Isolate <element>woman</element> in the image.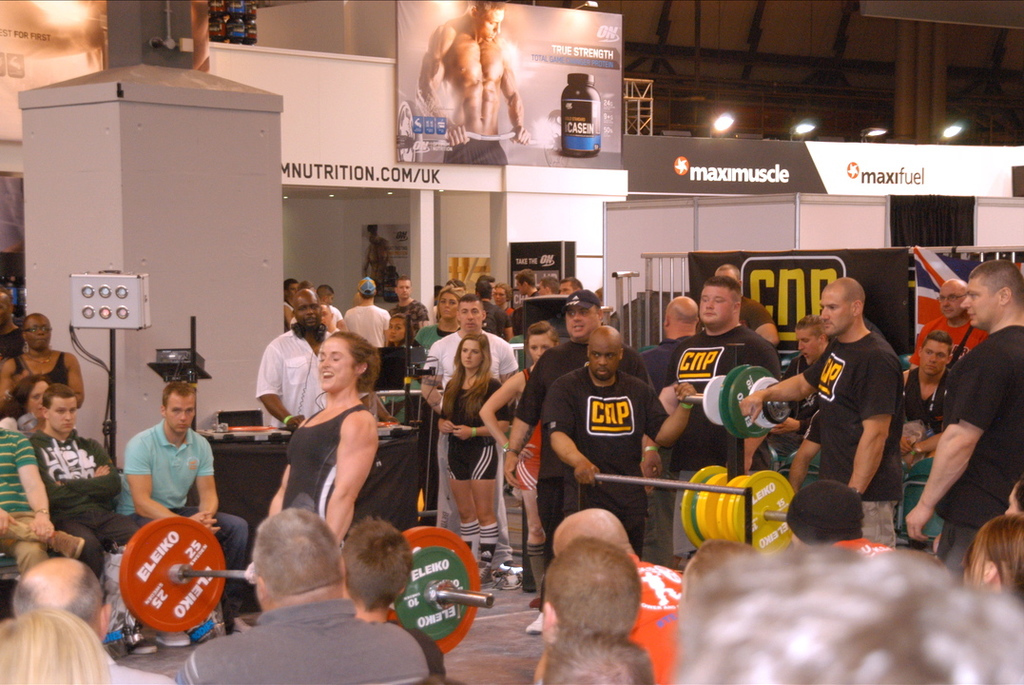
Isolated region: Rect(6, 315, 83, 410).
